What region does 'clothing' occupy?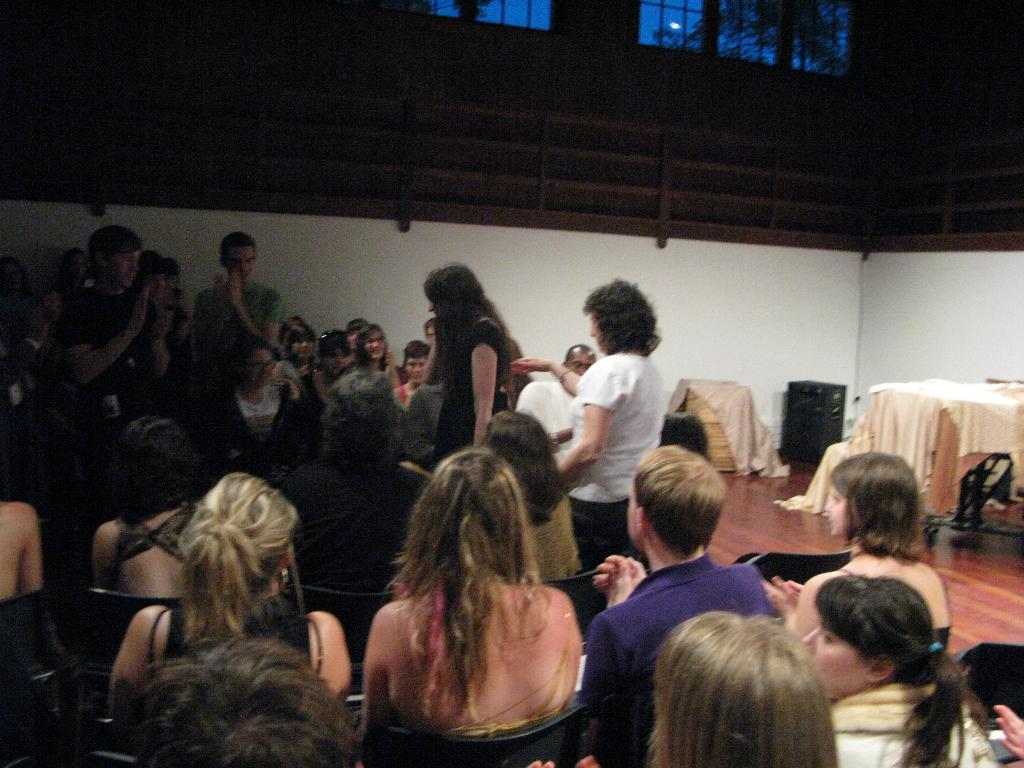
(518,377,573,467).
